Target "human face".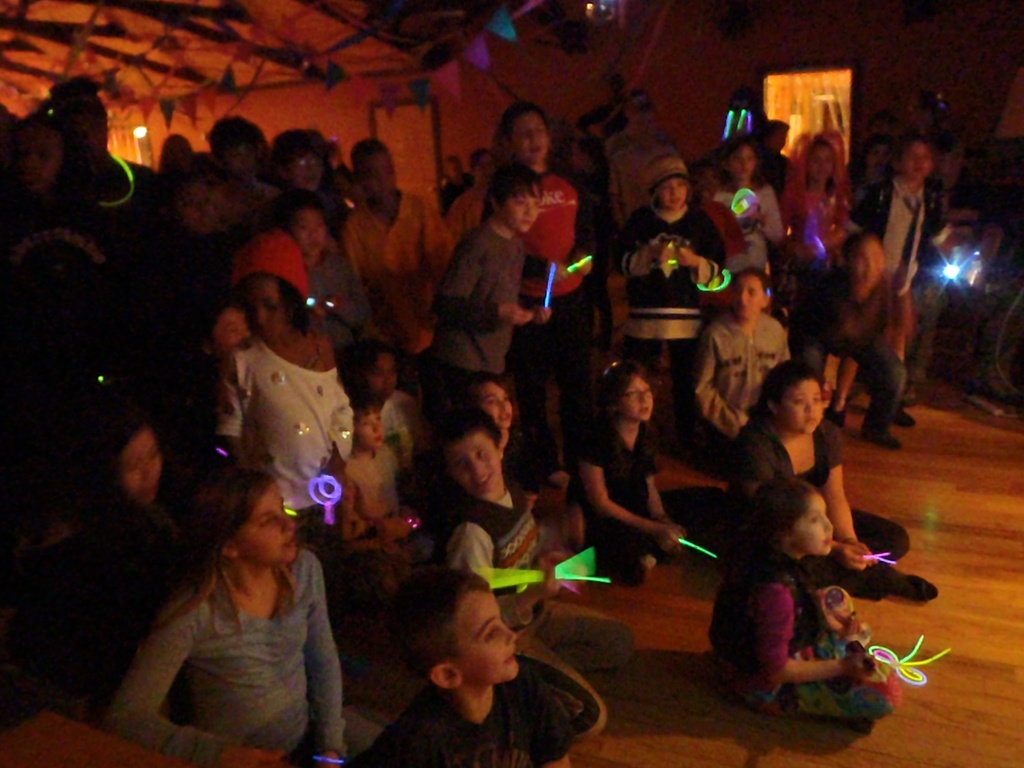
Target region: 472,152,500,184.
